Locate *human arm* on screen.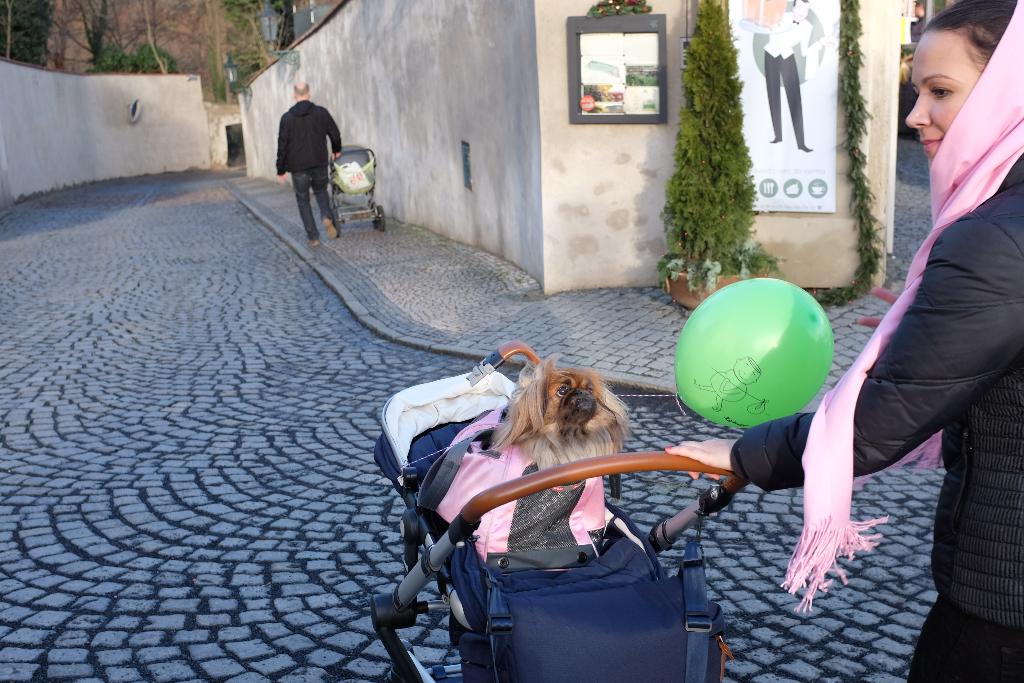
On screen at (665, 218, 1023, 494).
